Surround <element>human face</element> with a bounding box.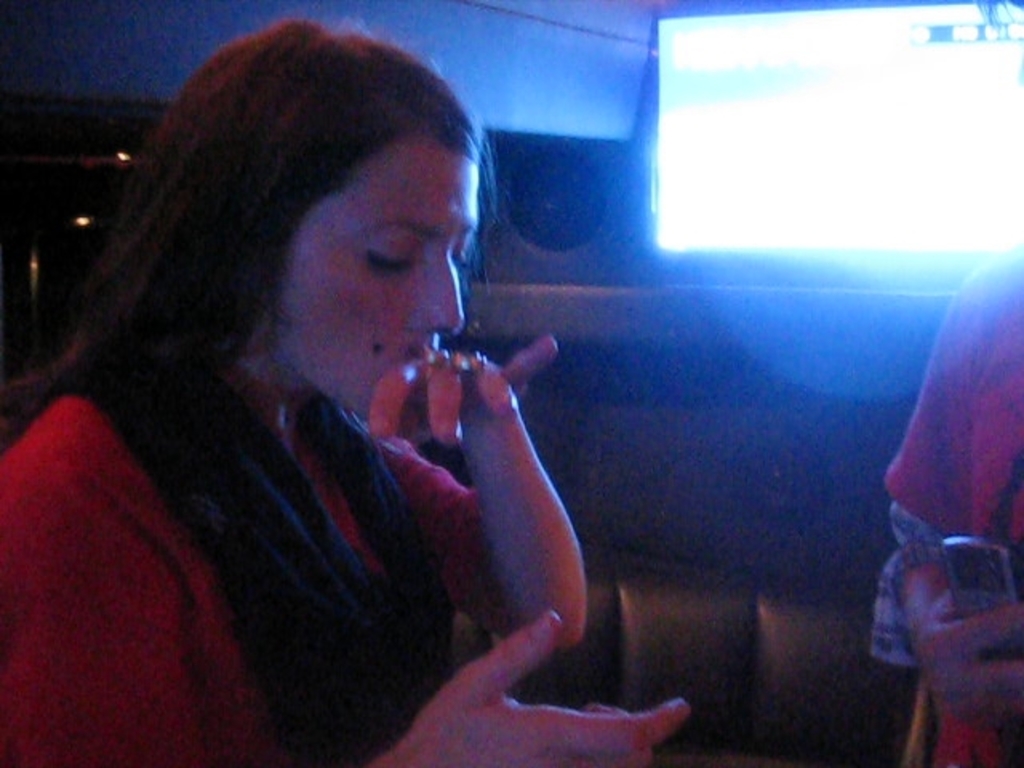
locate(301, 125, 483, 421).
